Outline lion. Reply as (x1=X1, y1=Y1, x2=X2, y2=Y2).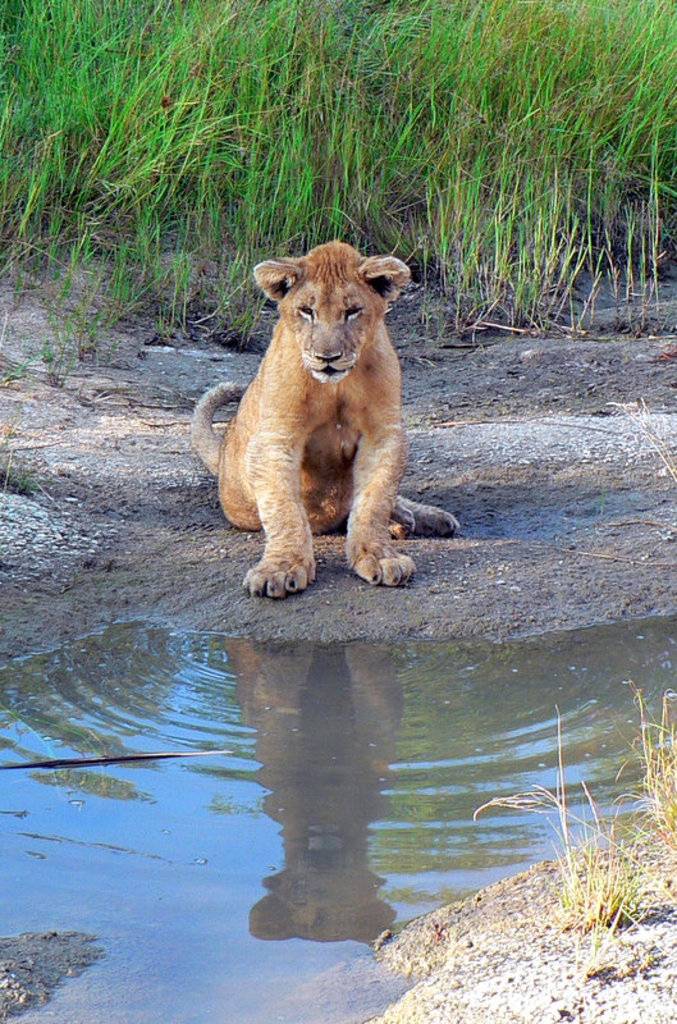
(x1=191, y1=241, x2=462, y2=599).
